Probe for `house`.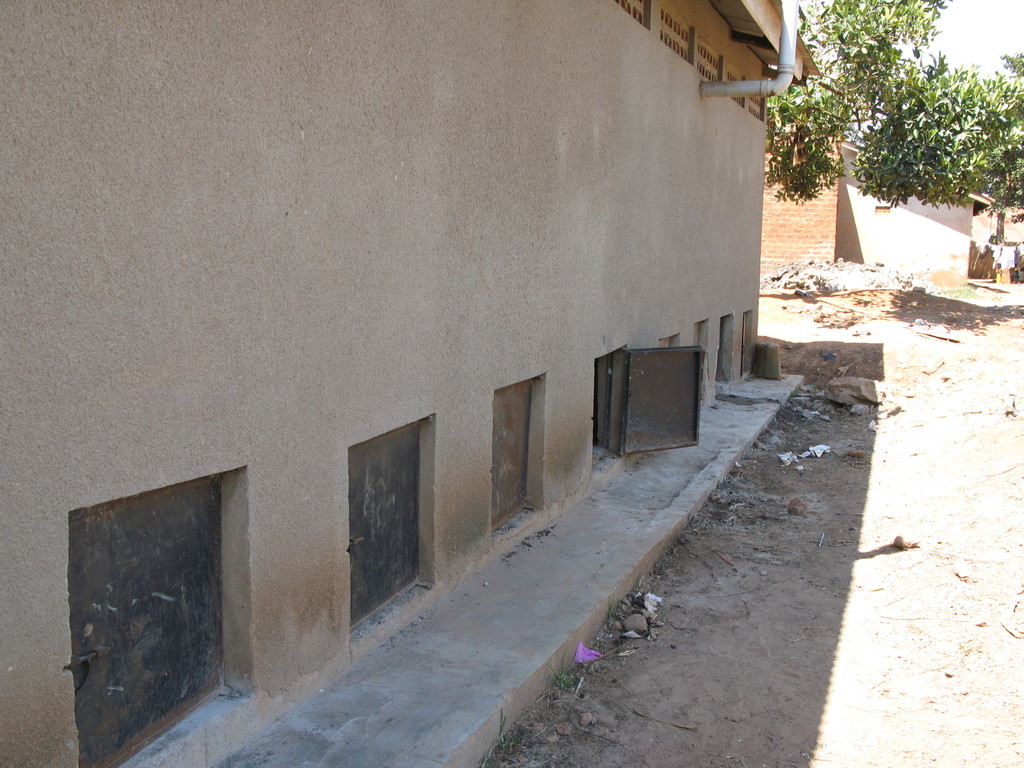
Probe result: 969:202:1023:276.
